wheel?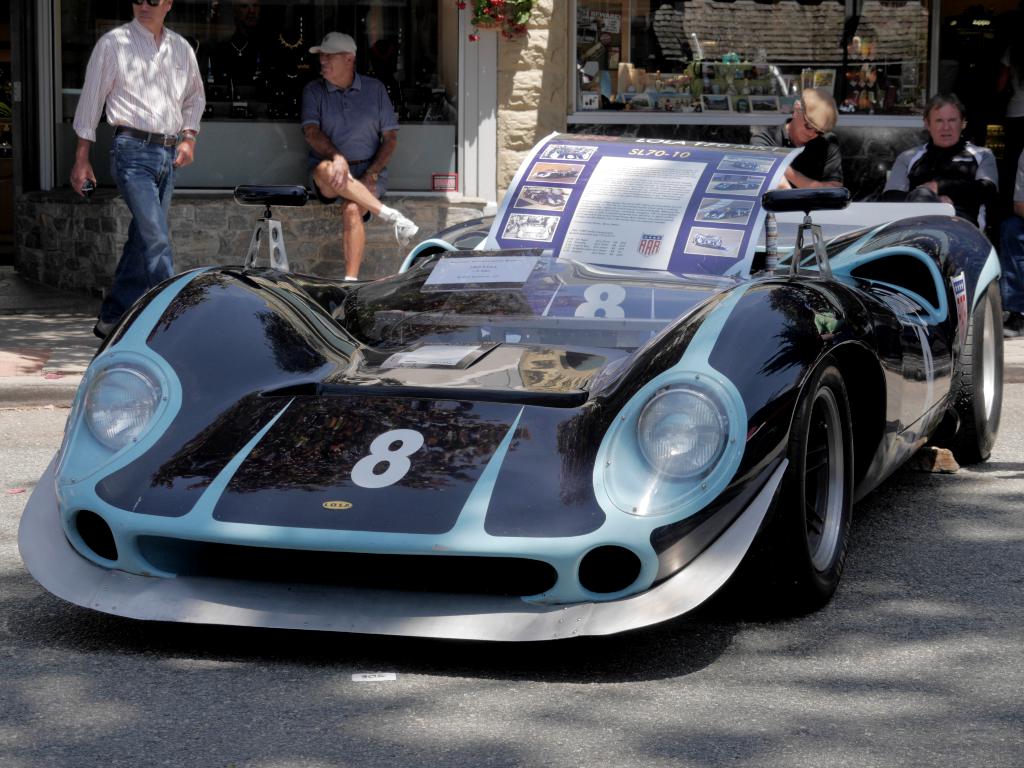
(left=934, top=281, right=1003, bottom=466)
